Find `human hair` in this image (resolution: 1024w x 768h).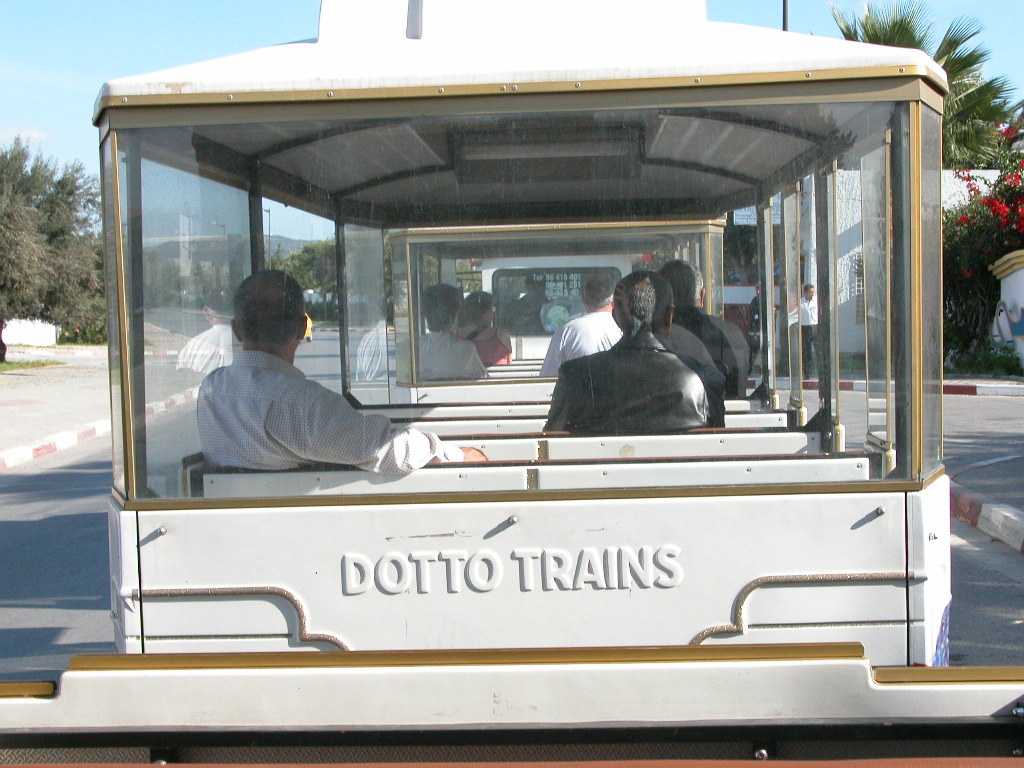
{"x1": 611, "y1": 269, "x2": 674, "y2": 338}.
